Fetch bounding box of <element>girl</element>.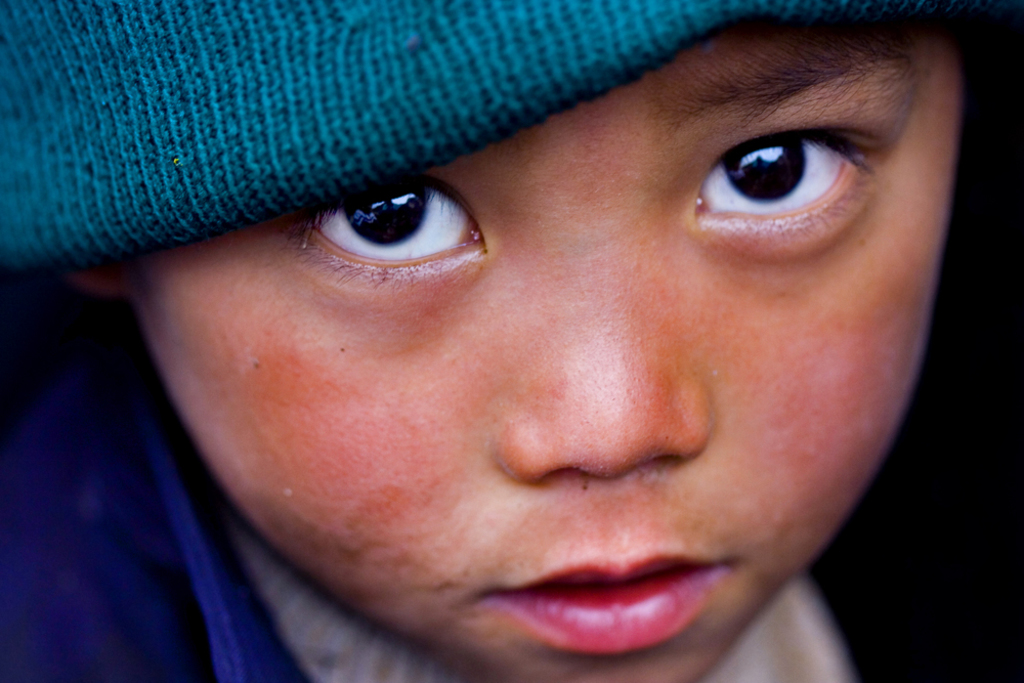
Bbox: (0, 0, 1023, 682).
